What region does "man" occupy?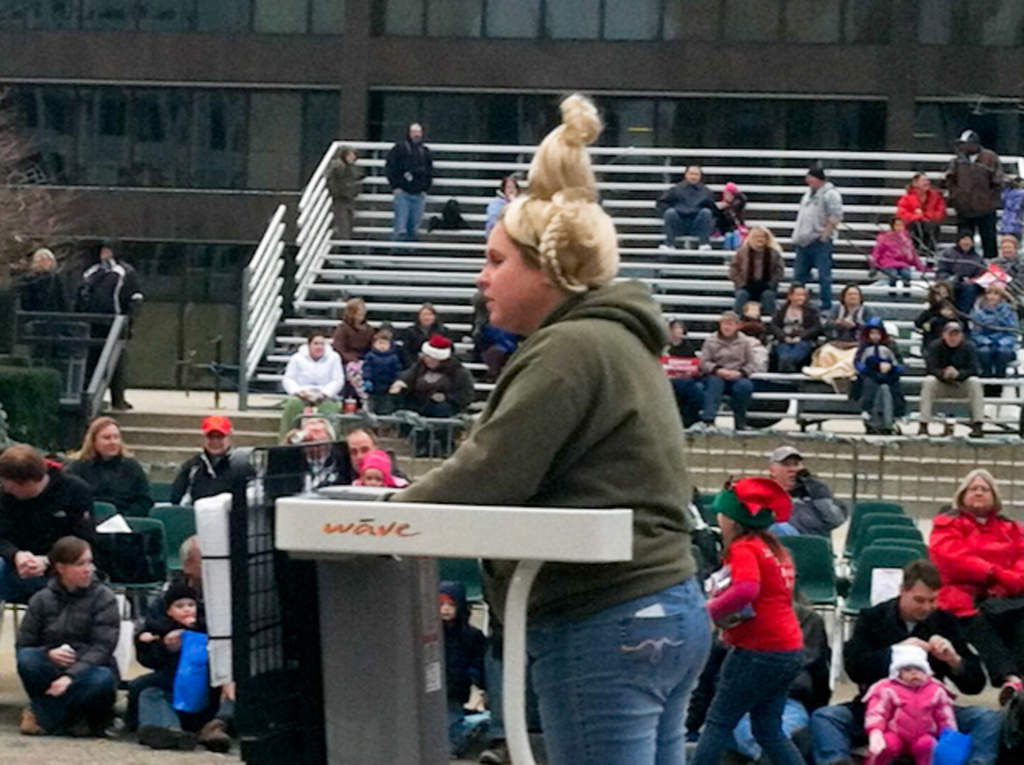
{"left": 133, "top": 535, "right": 238, "bottom": 754}.
